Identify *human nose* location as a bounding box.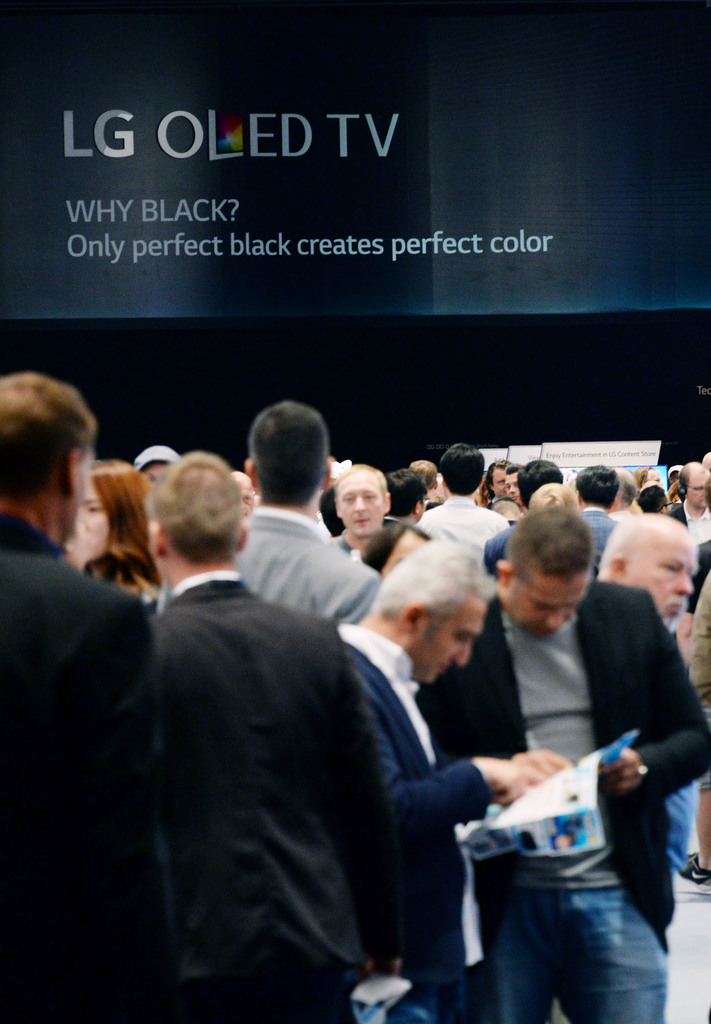
{"left": 350, "top": 497, "right": 368, "bottom": 513}.
